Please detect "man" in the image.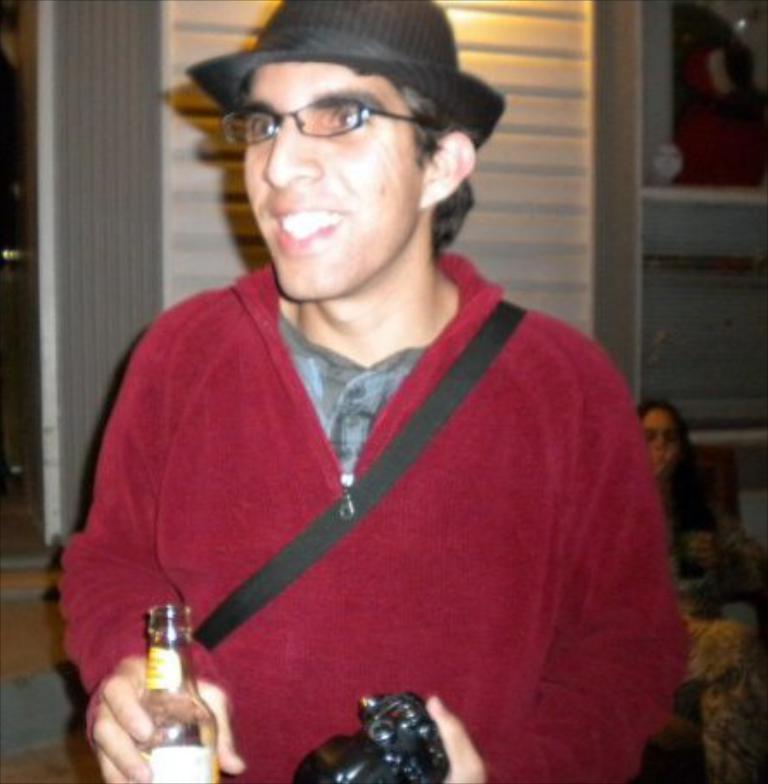
<box>40,3,704,775</box>.
